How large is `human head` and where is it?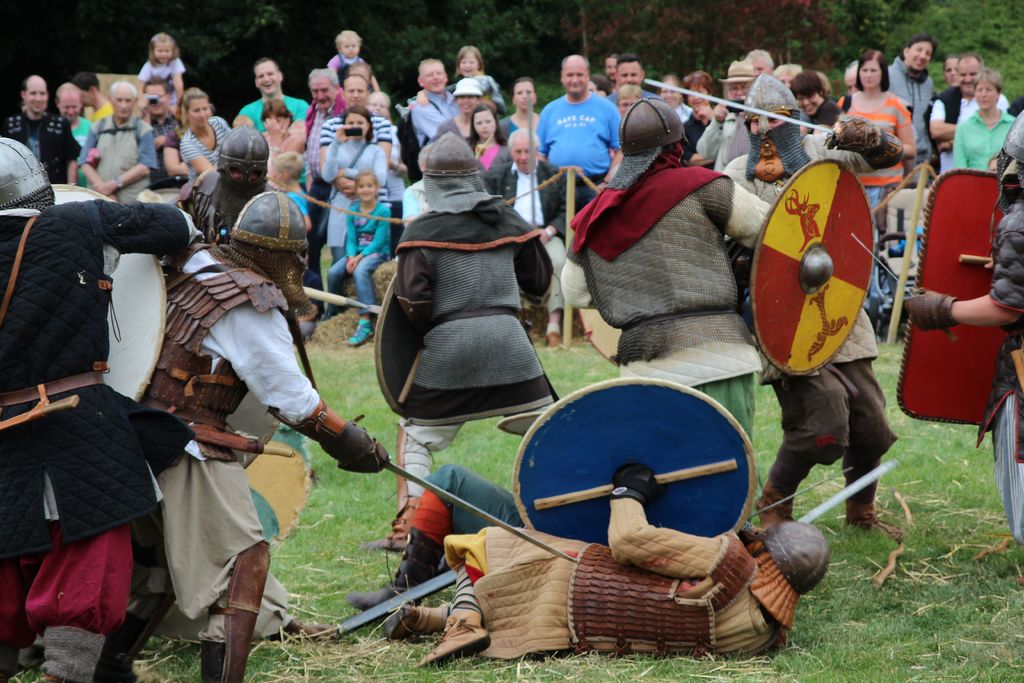
Bounding box: 842/60/858/95.
